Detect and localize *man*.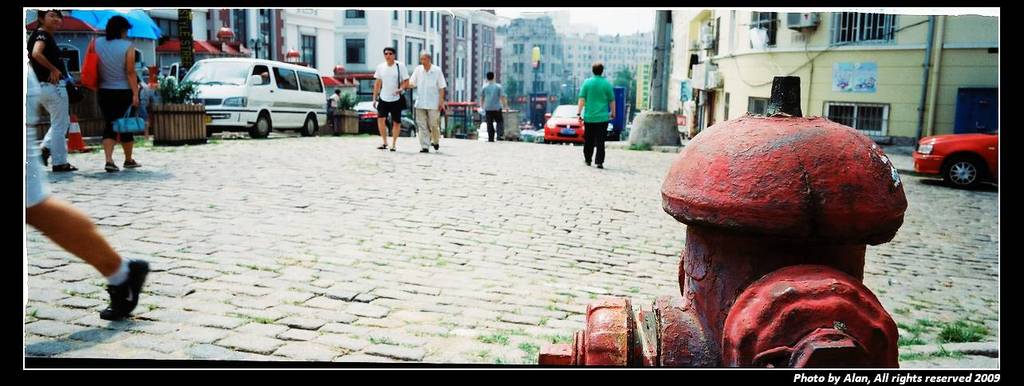
Localized at bbox=(405, 51, 447, 153).
